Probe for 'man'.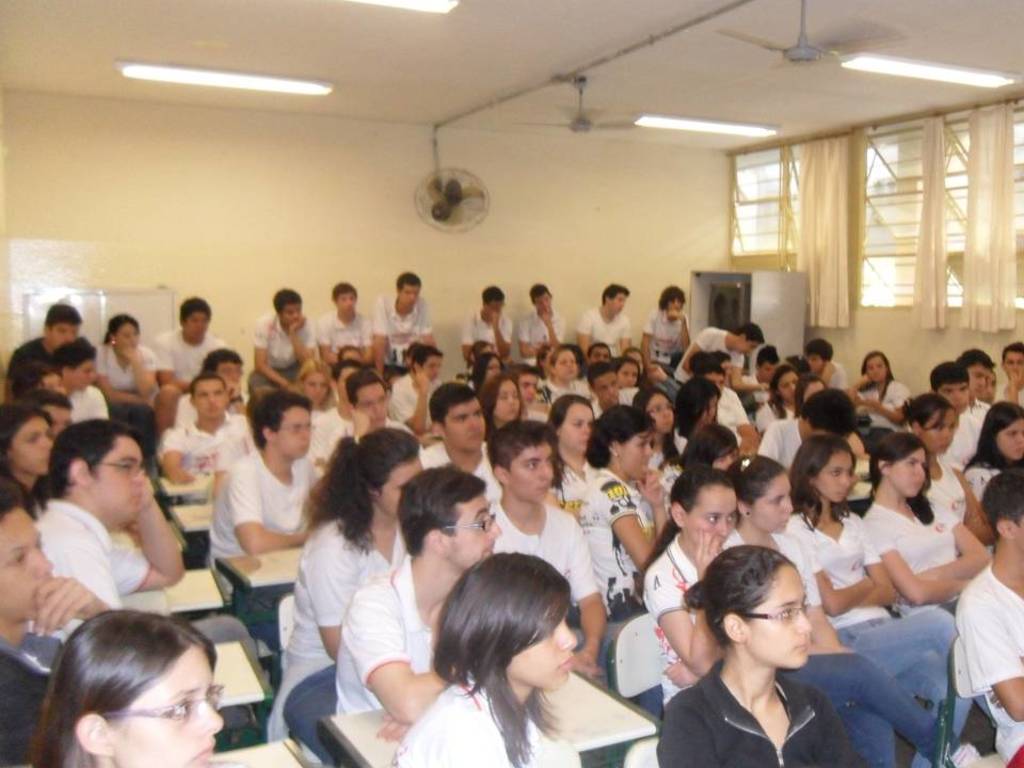
Probe result: 29:418:186:652.
